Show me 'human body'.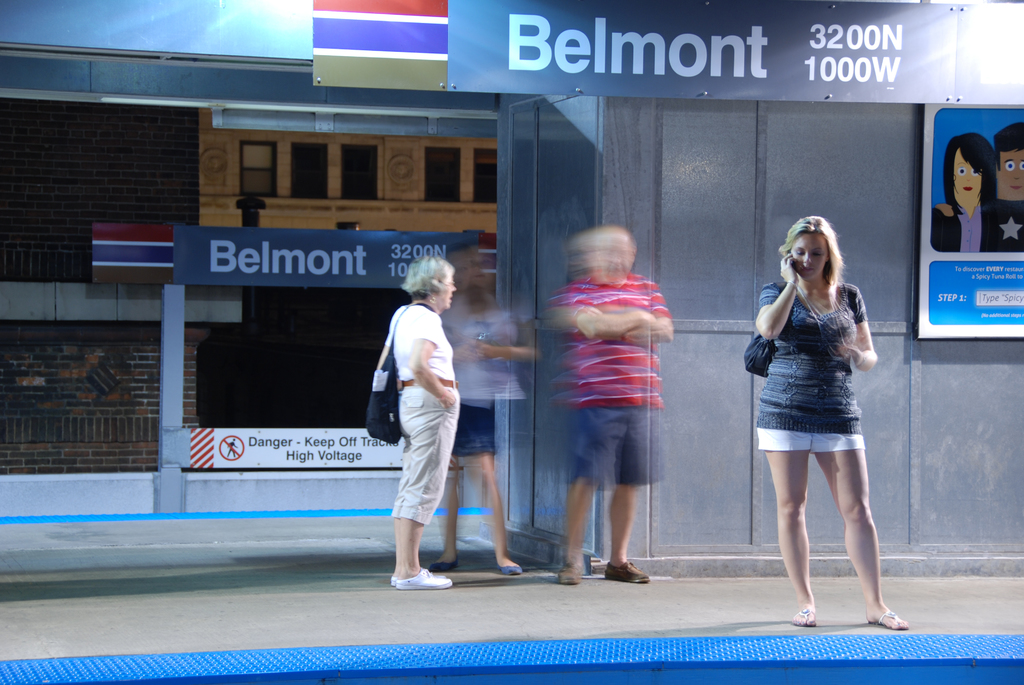
'human body' is here: [743,215,884,631].
